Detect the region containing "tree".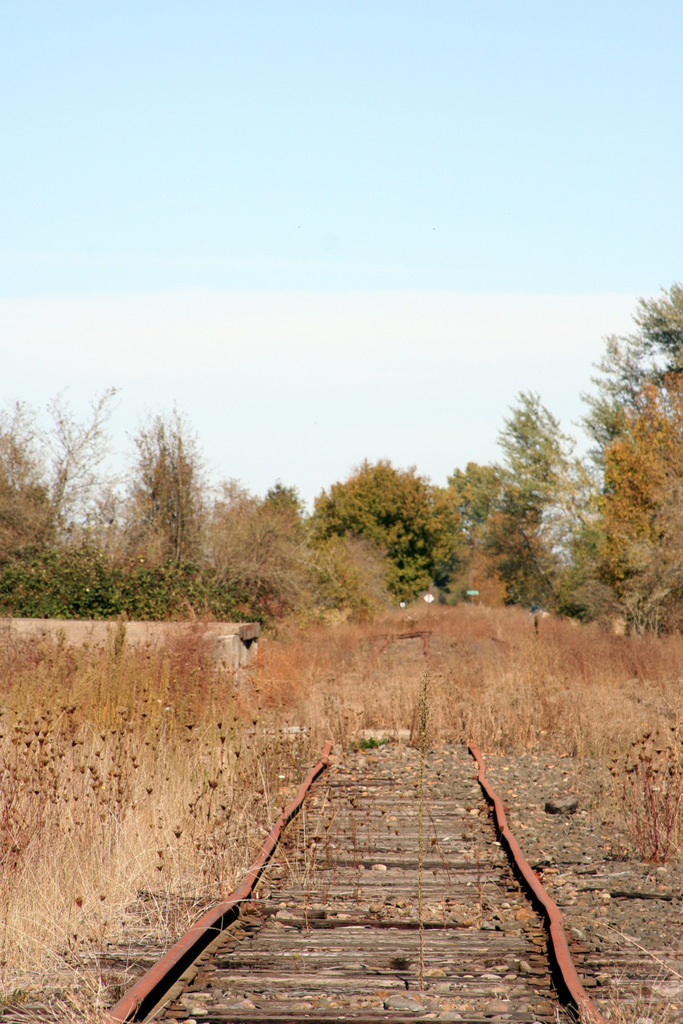
crop(492, 381, 594, 613).
